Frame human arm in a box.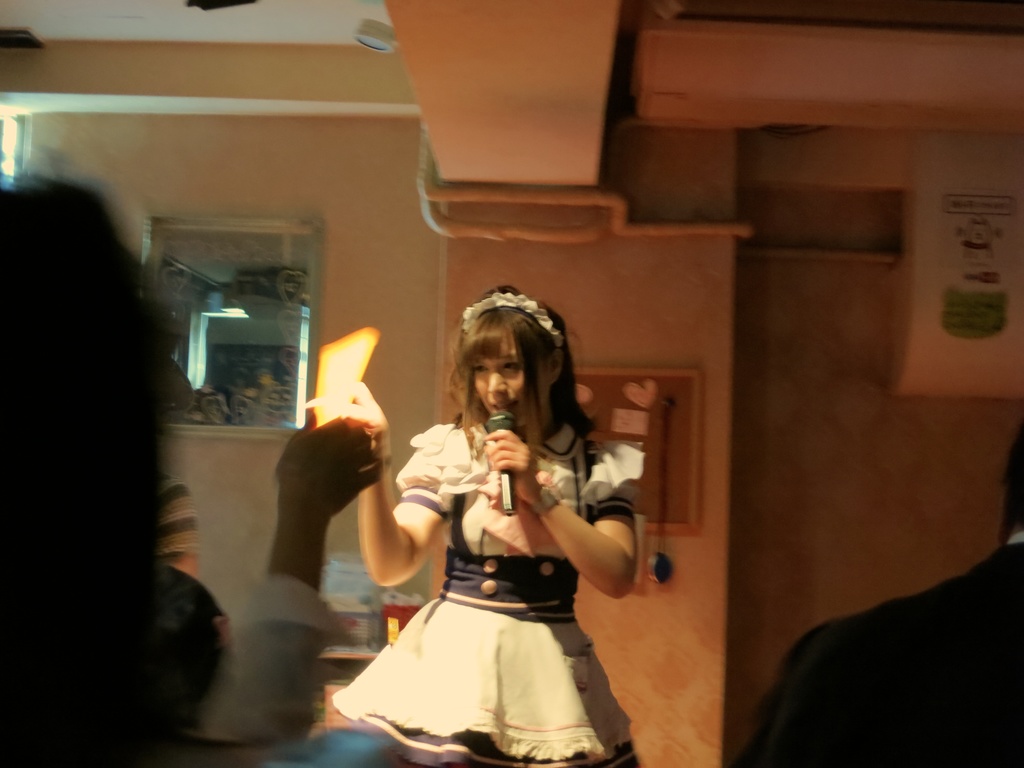
186:408:391:740.
